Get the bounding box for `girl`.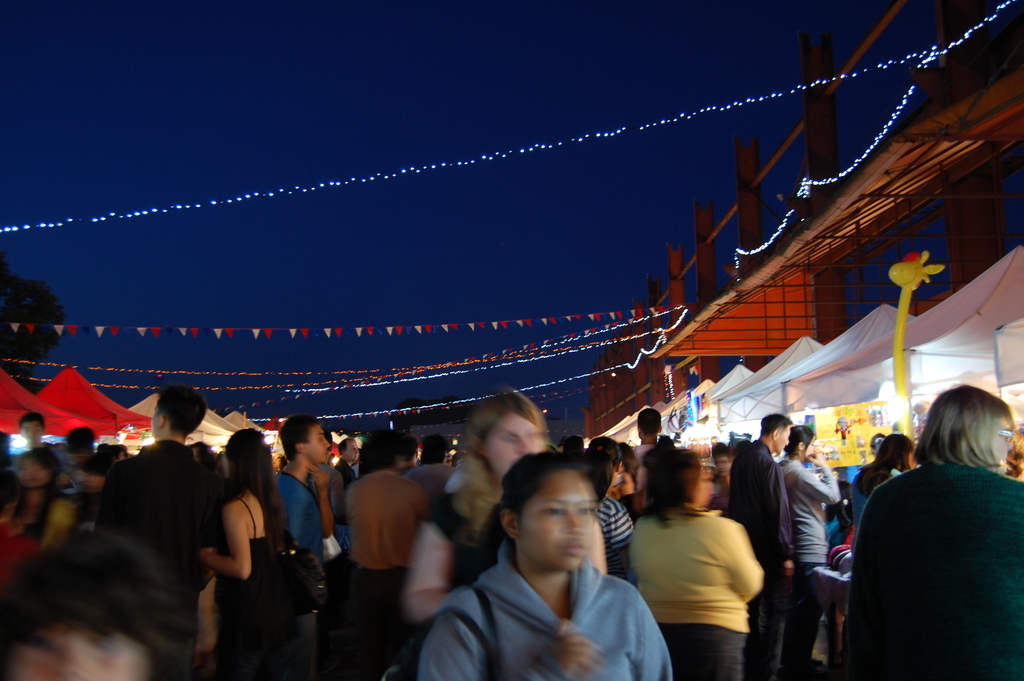
[left=405, top=391, right=606, bottom=675].
